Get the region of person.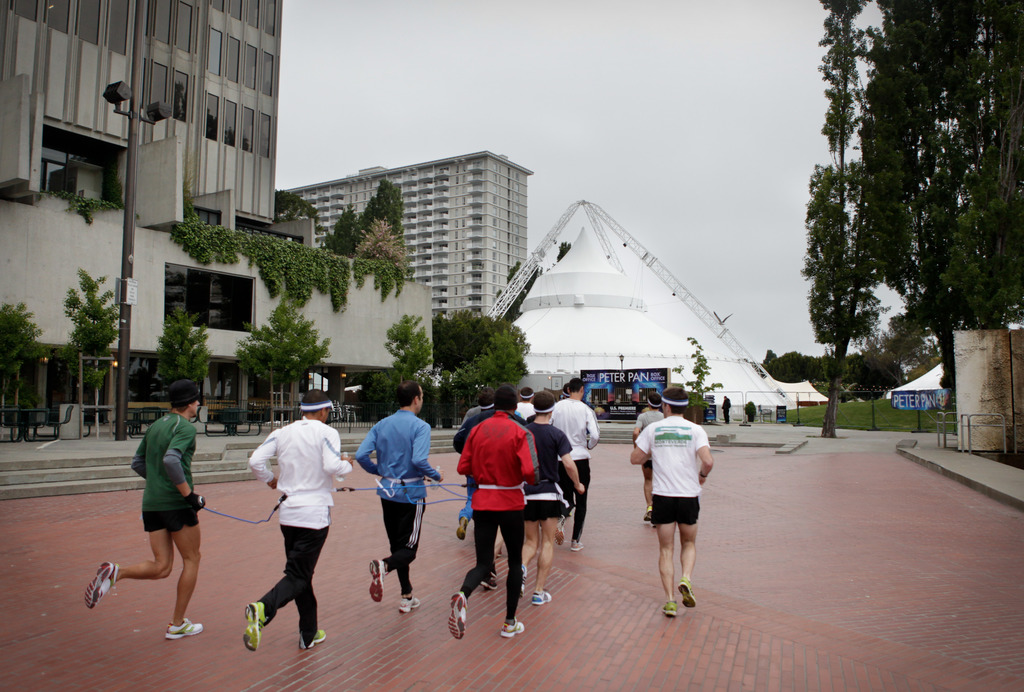
bbox(642, 390, 724, 615).
